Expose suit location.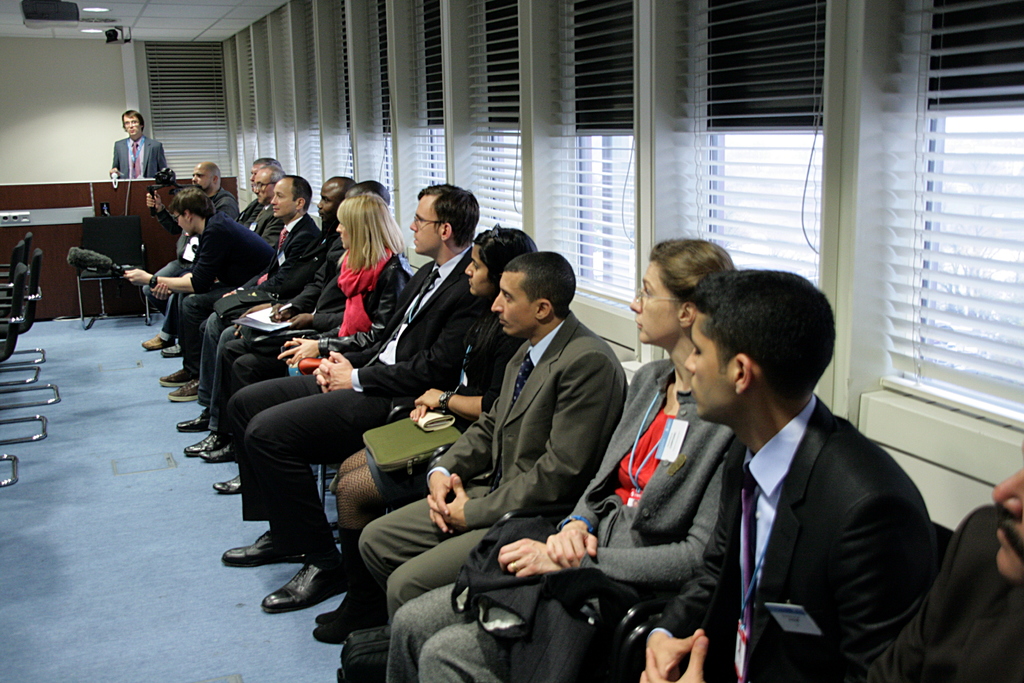
Exposed at rect(148, 187, 237, 262).
